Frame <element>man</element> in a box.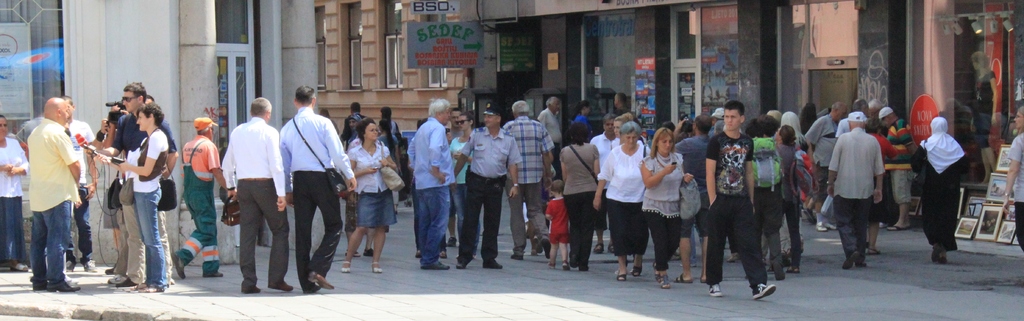
rect(833, 99, 906, 267).
